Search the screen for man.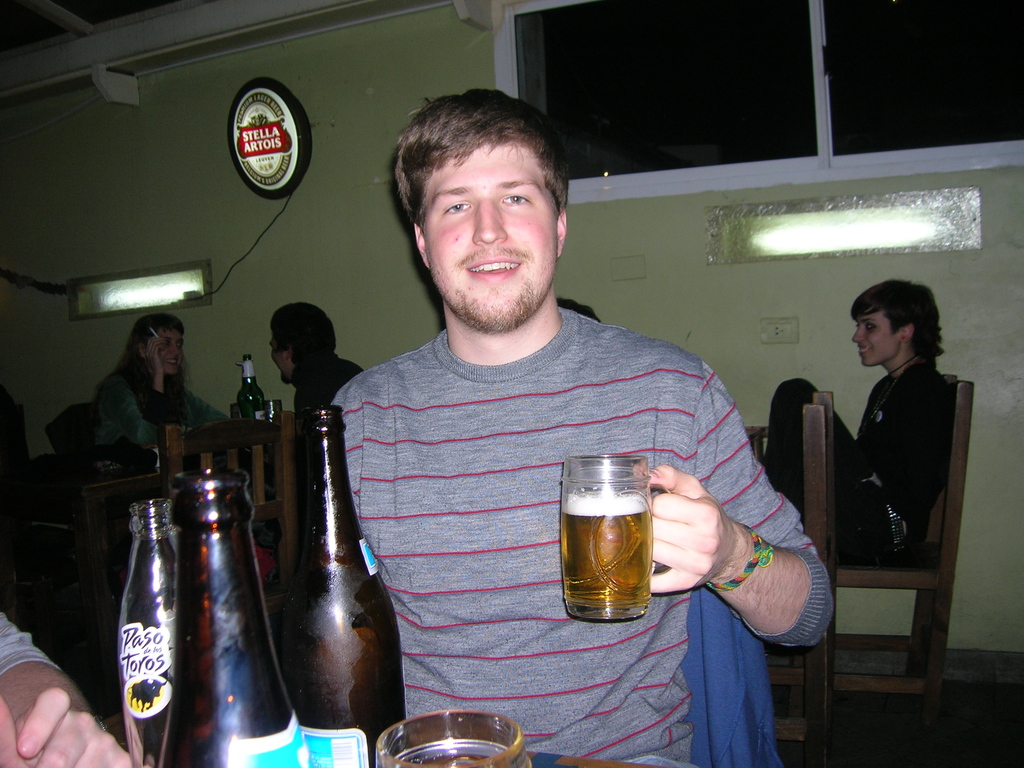
Found at (265, 296, 376, 428).
